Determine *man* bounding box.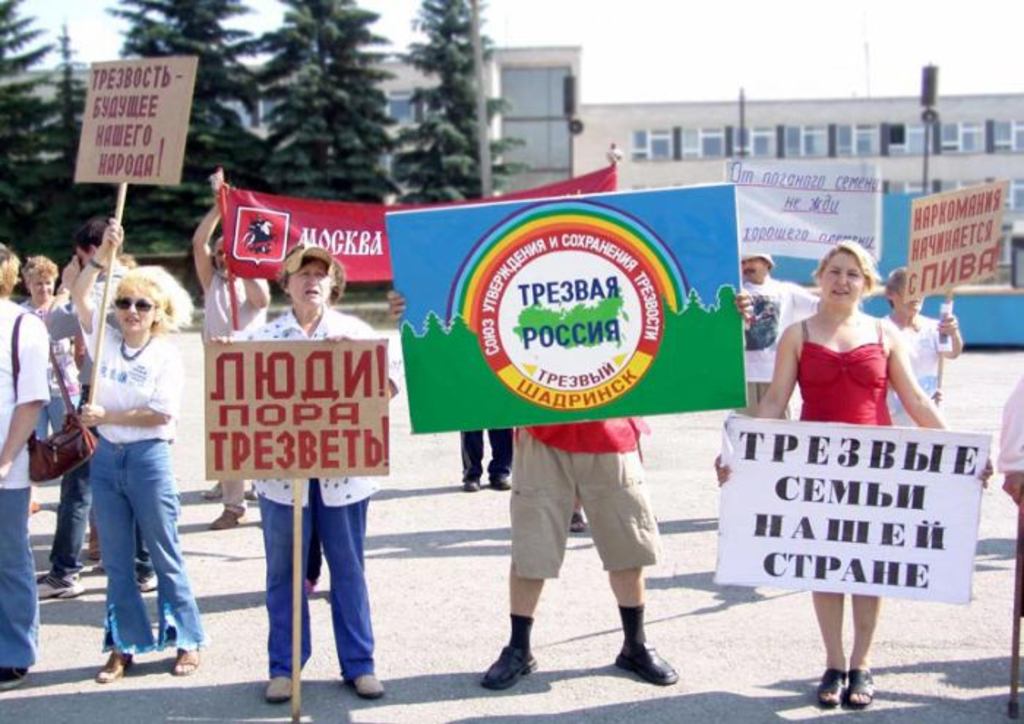
Determined: [189,159,271,529].
